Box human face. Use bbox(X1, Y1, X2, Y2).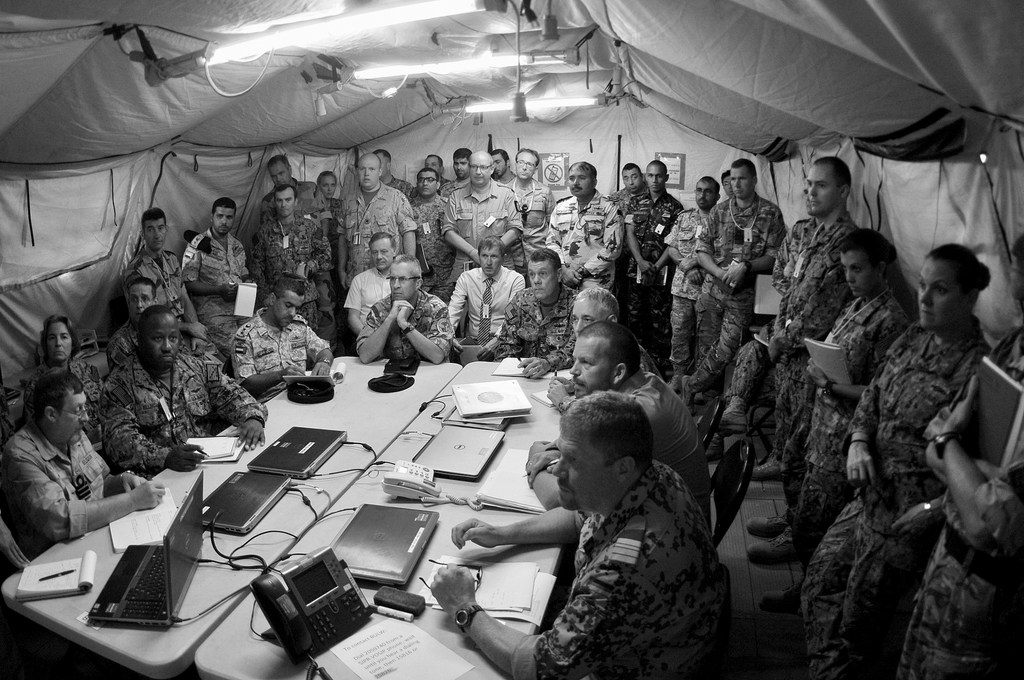
bbox(275, 190, 294, 220).
